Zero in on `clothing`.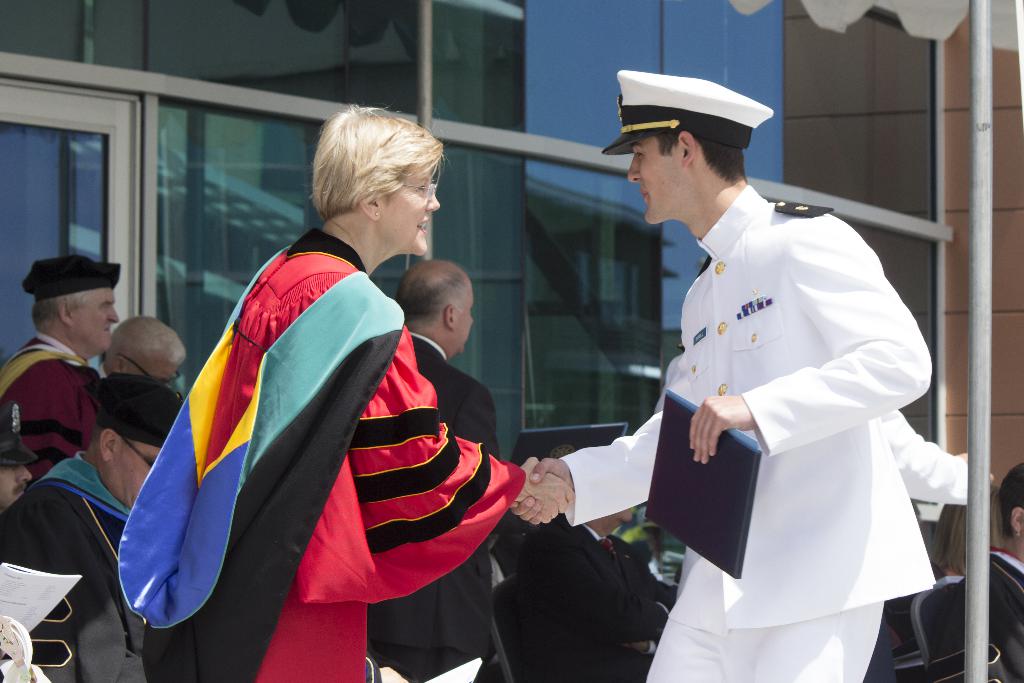
Zeroed in: {"x1": 361, "y1": 333, "x2": 502, "y2": 682}.
